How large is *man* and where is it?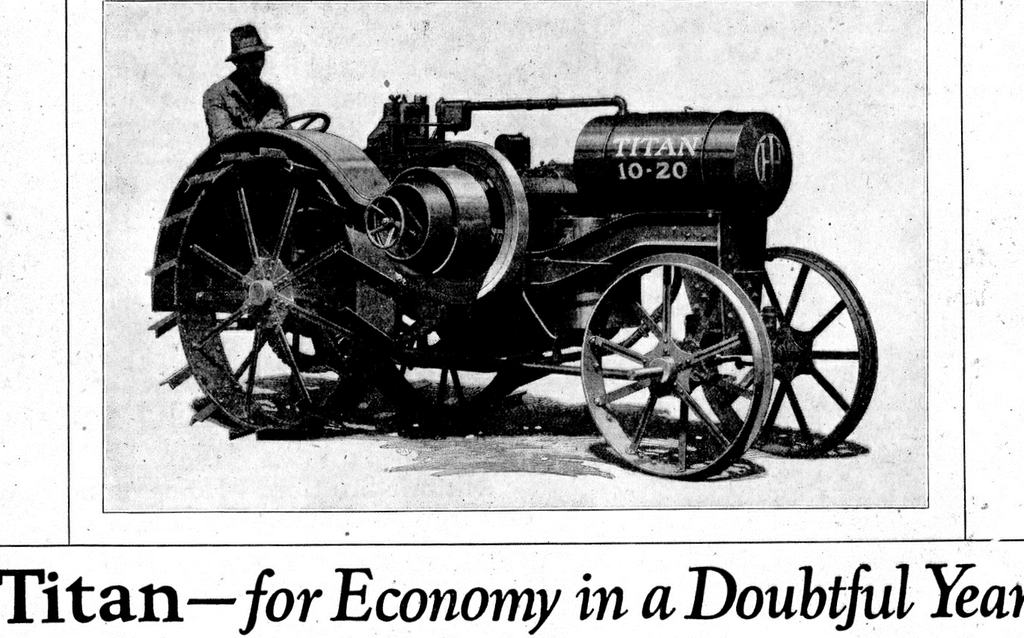
Bounding box: x1=198 y1=26 x2=302 y2=150.
